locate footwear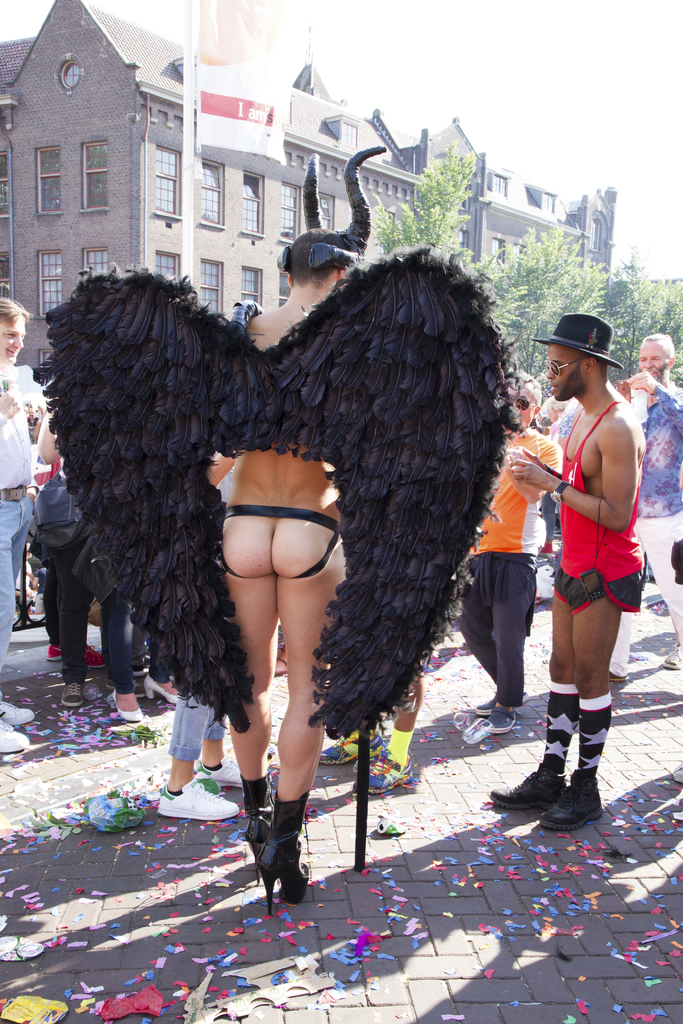
153/778/239/820
